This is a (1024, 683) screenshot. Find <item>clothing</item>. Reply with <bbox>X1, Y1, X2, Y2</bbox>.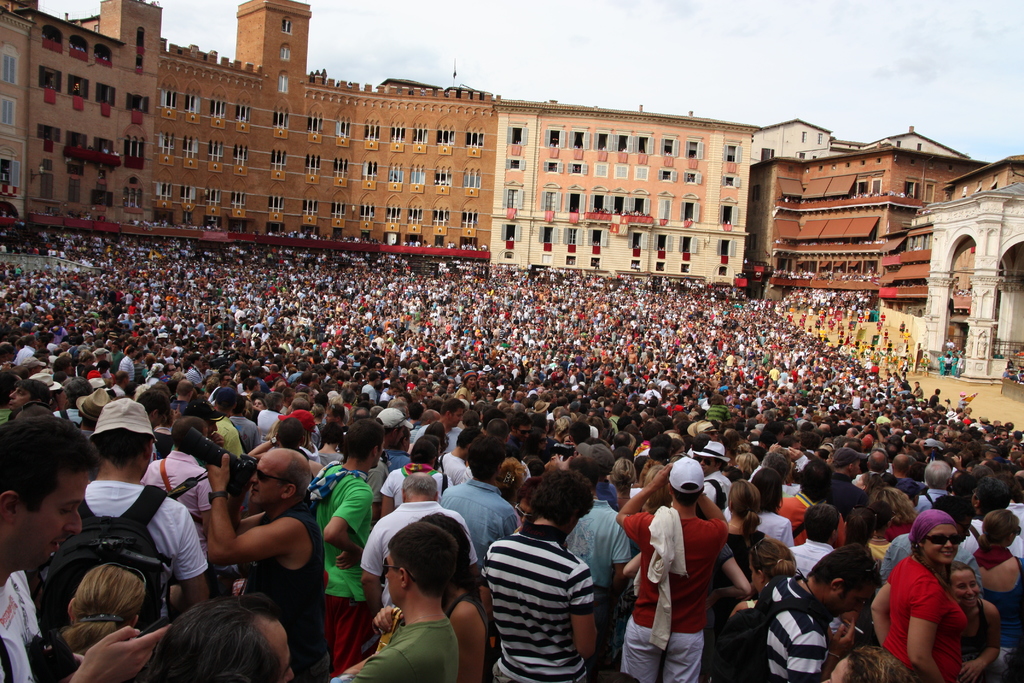
<bbox>479, 521, 600, 682</bbox>.
